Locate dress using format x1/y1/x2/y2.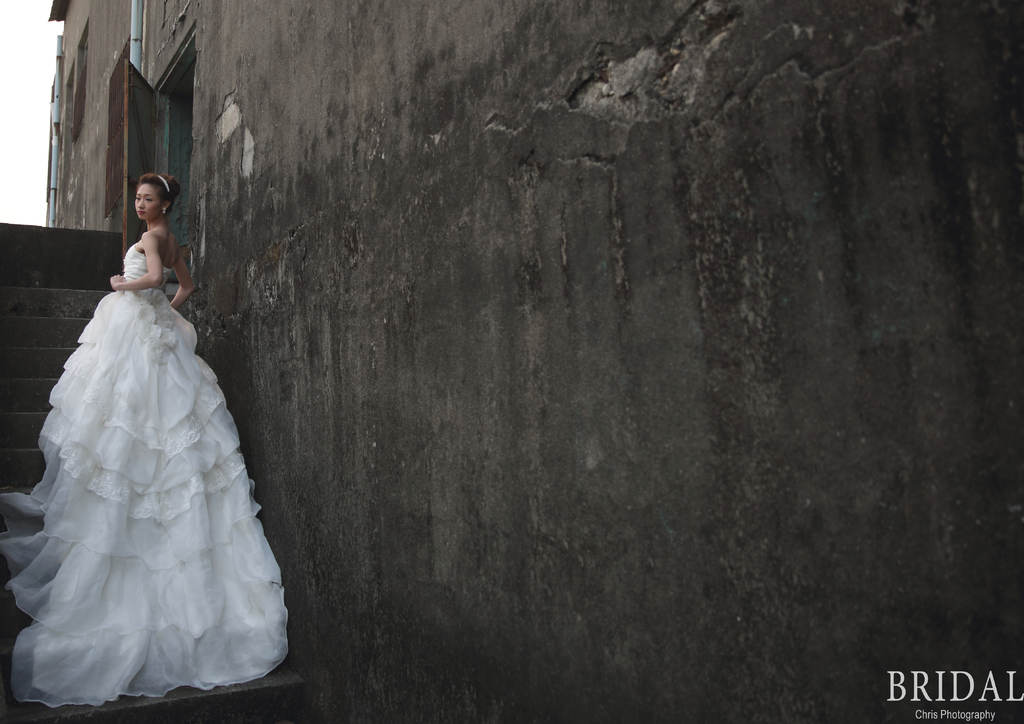
0/245/289/712.
